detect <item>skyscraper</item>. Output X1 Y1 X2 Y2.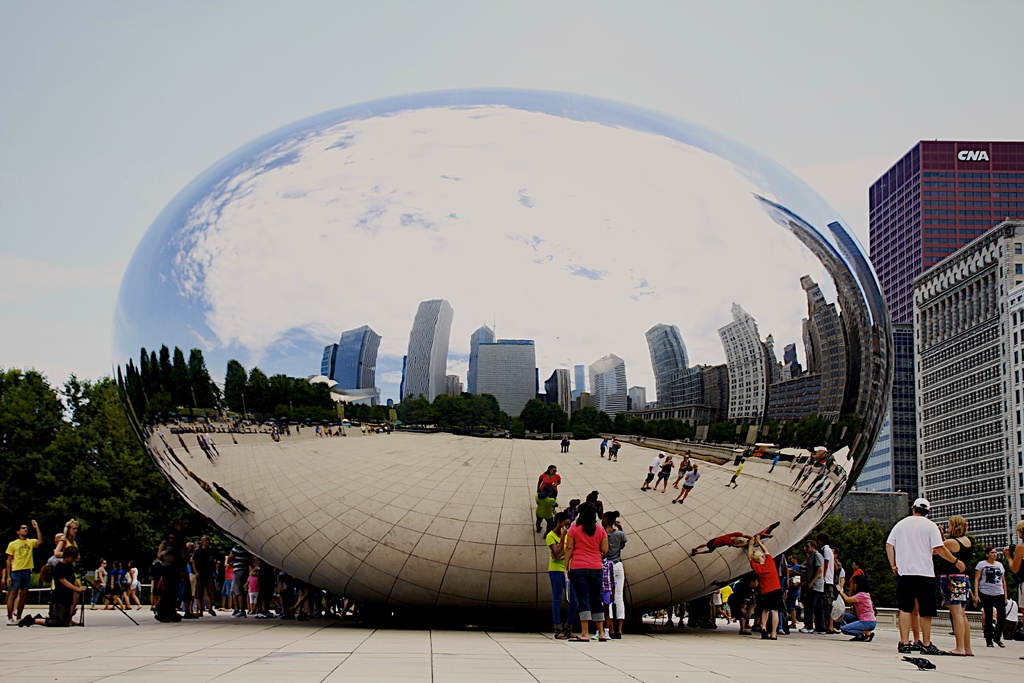
587 352 626 418.
